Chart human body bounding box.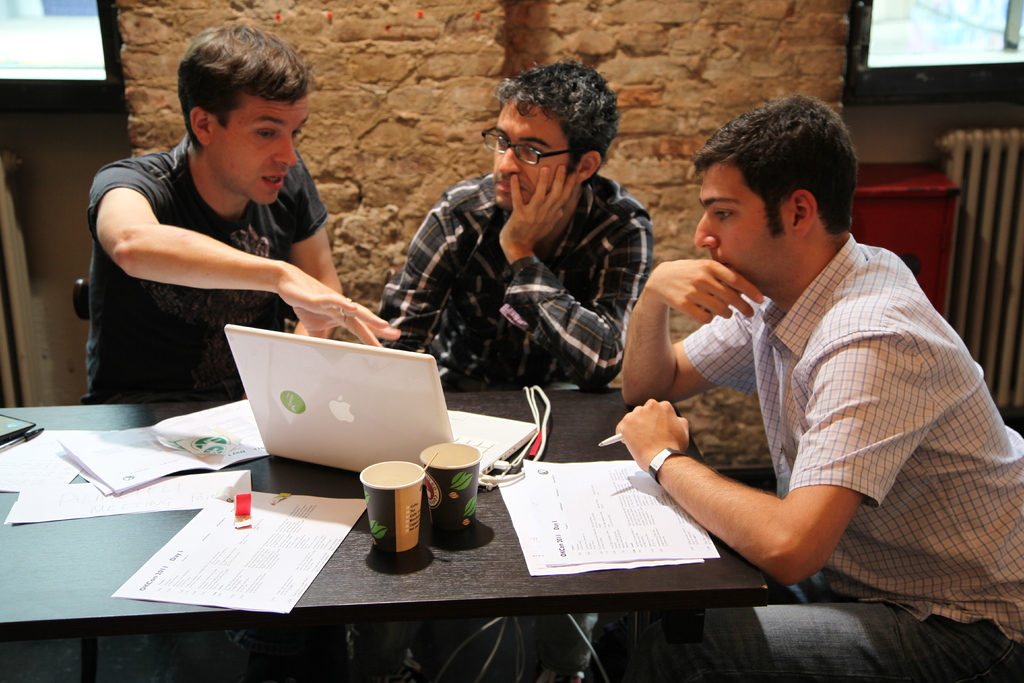
Charted: (86, 138, 401, 400).
